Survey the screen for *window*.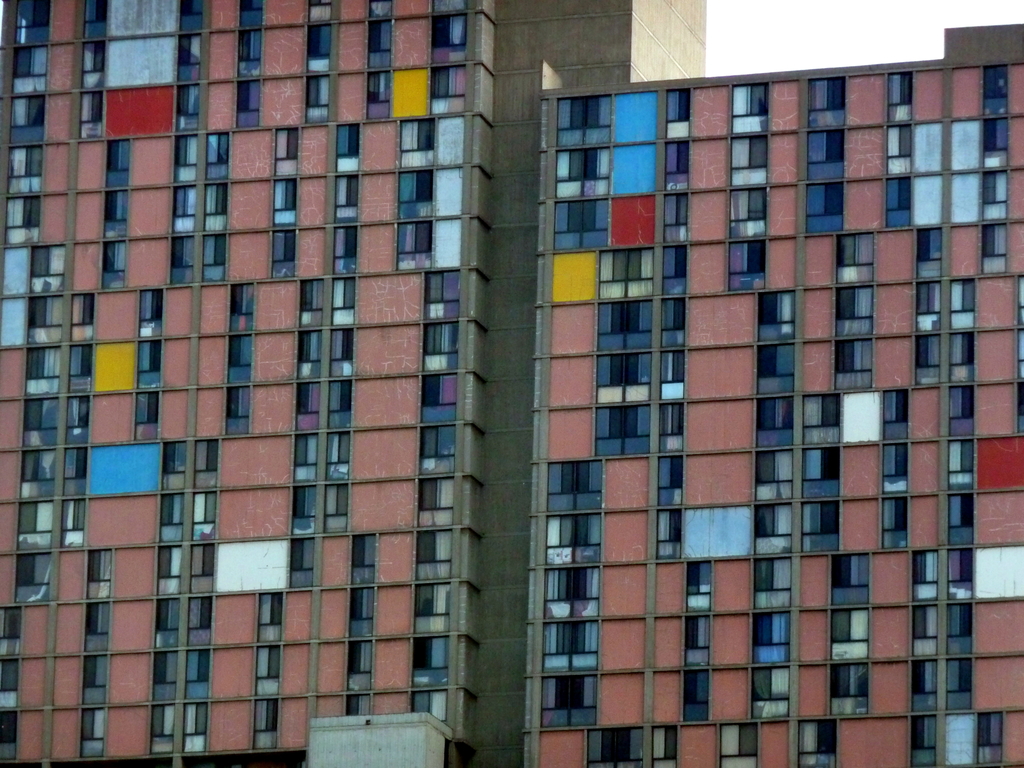
Survey found: box=[109, 147, 126, 188].
